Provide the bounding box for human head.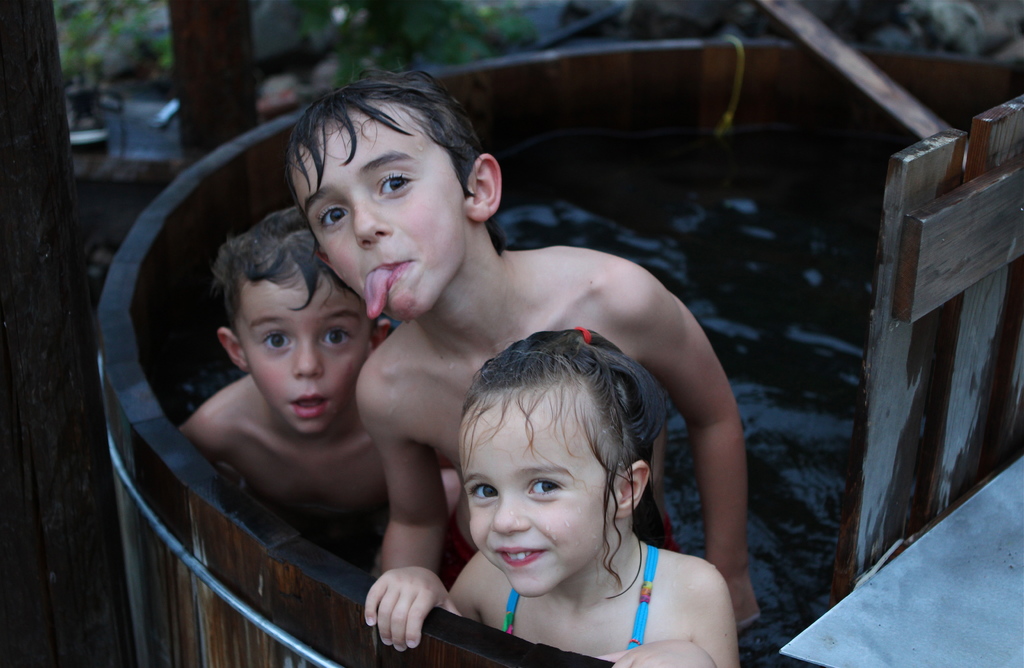
crop(223, 209, 396, 441).
